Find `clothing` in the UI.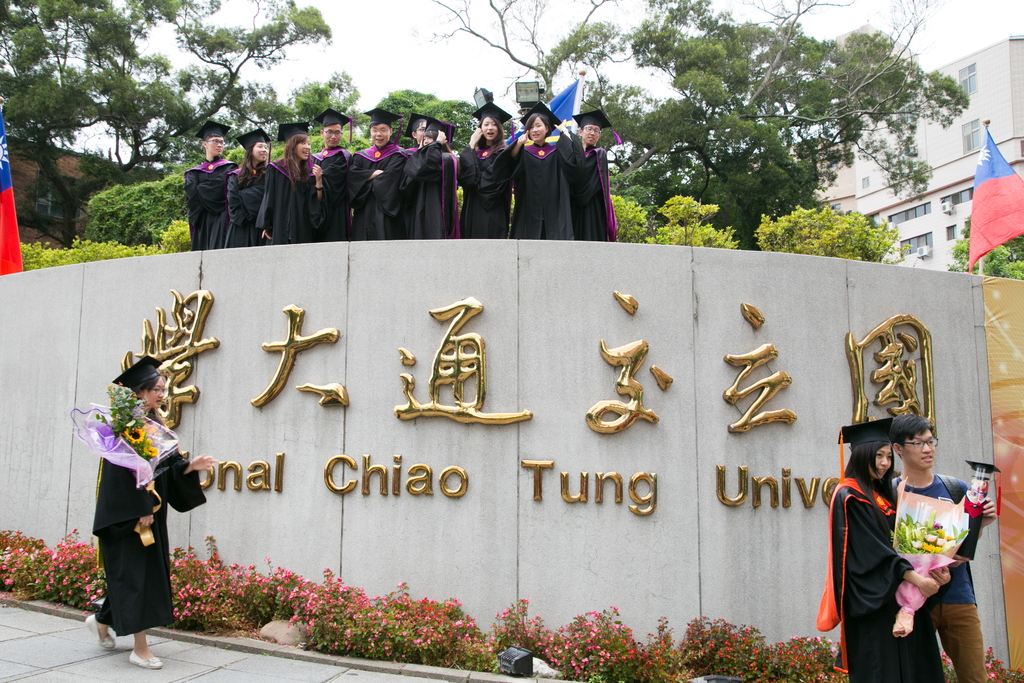
UI element at box=[340, 143, 411, 243].
